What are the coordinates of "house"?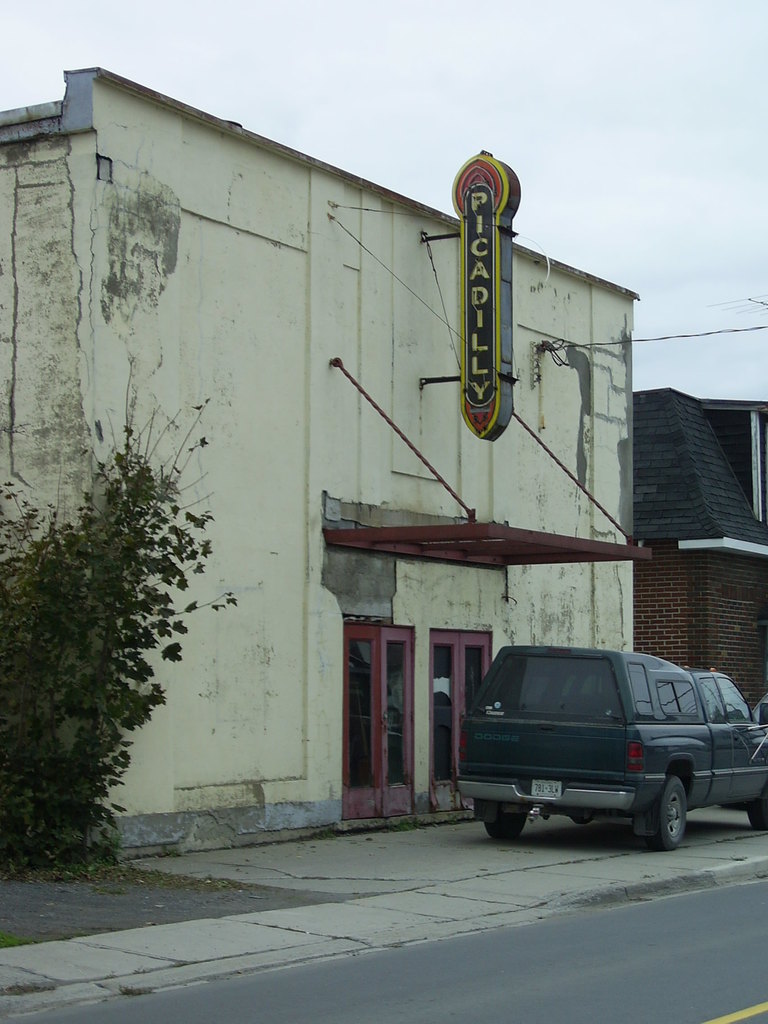
{"x1": 623, "y1": 382, "x2": 767, "y2": 734}.
